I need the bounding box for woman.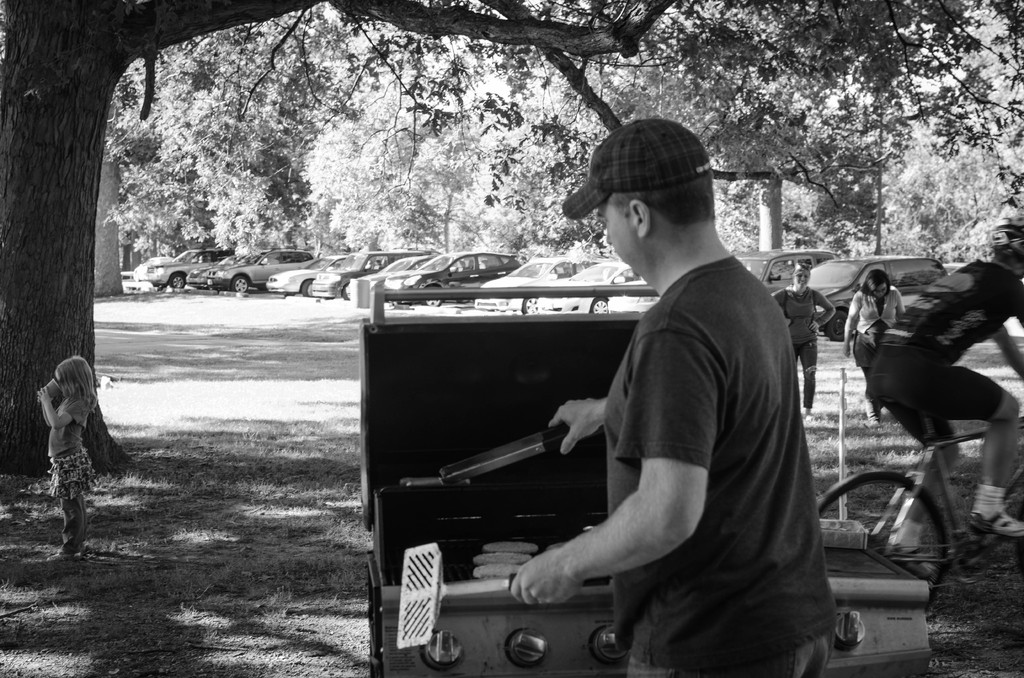
Here it is: detection(847, 271, 908, 428).
